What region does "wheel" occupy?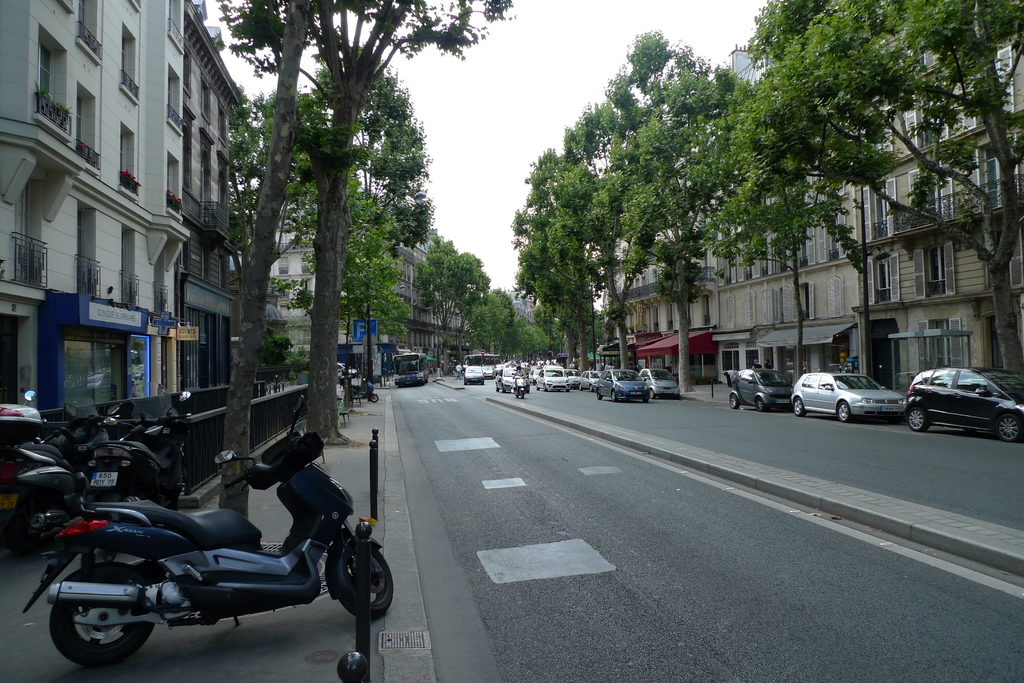
[794, 399, 806, 416].
